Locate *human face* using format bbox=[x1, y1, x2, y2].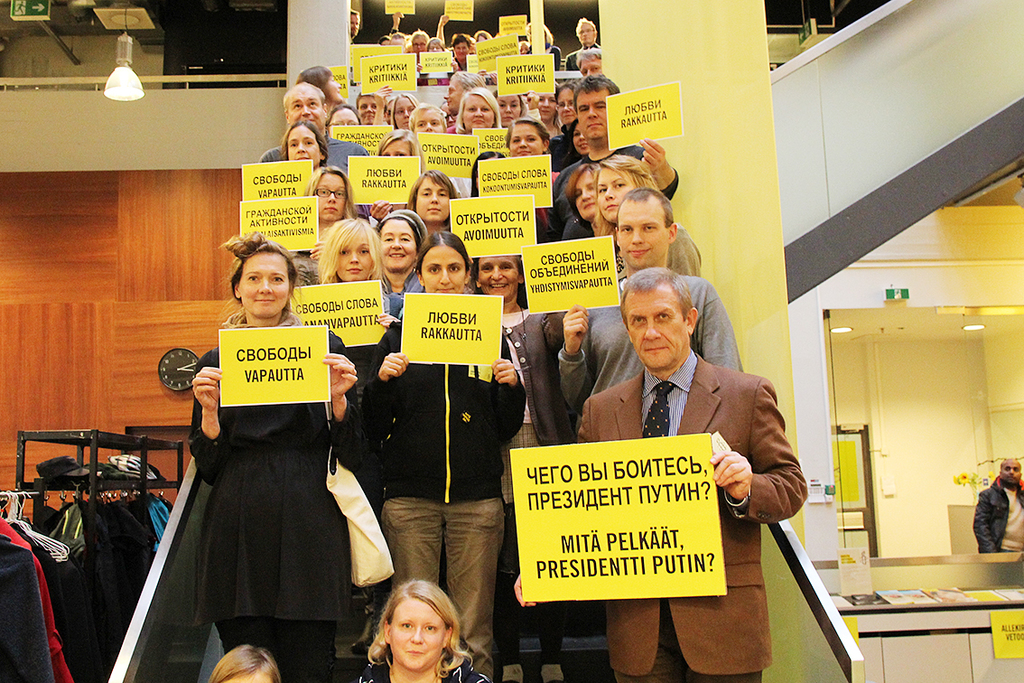
bbox=[462, 95, 491, 129].
